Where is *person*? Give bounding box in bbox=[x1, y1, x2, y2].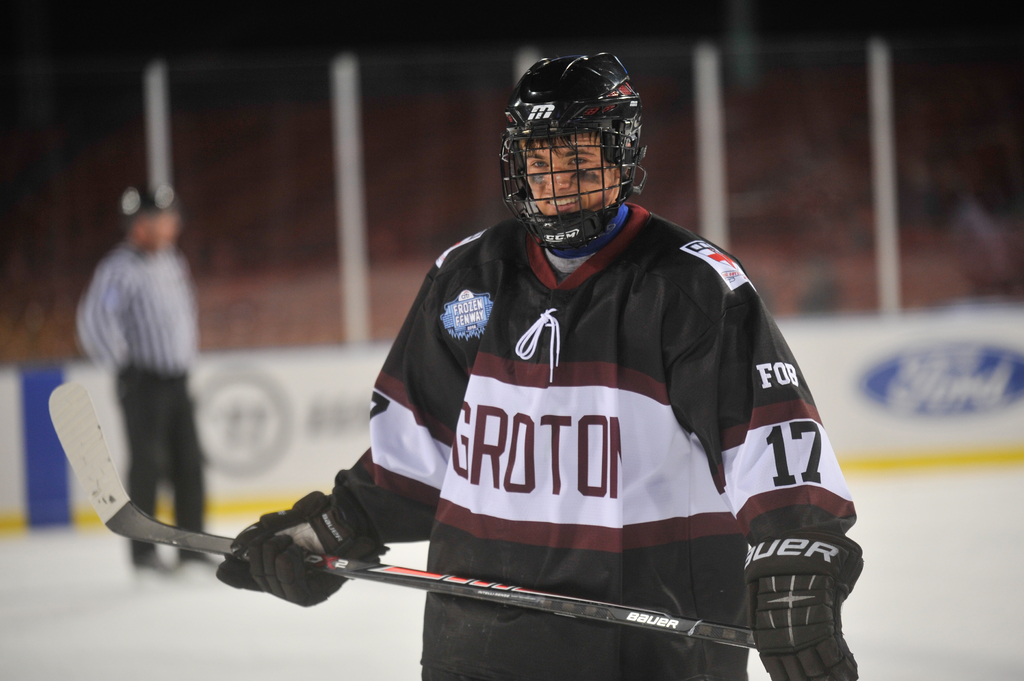
bbox=[66, 172, 234, 515].
